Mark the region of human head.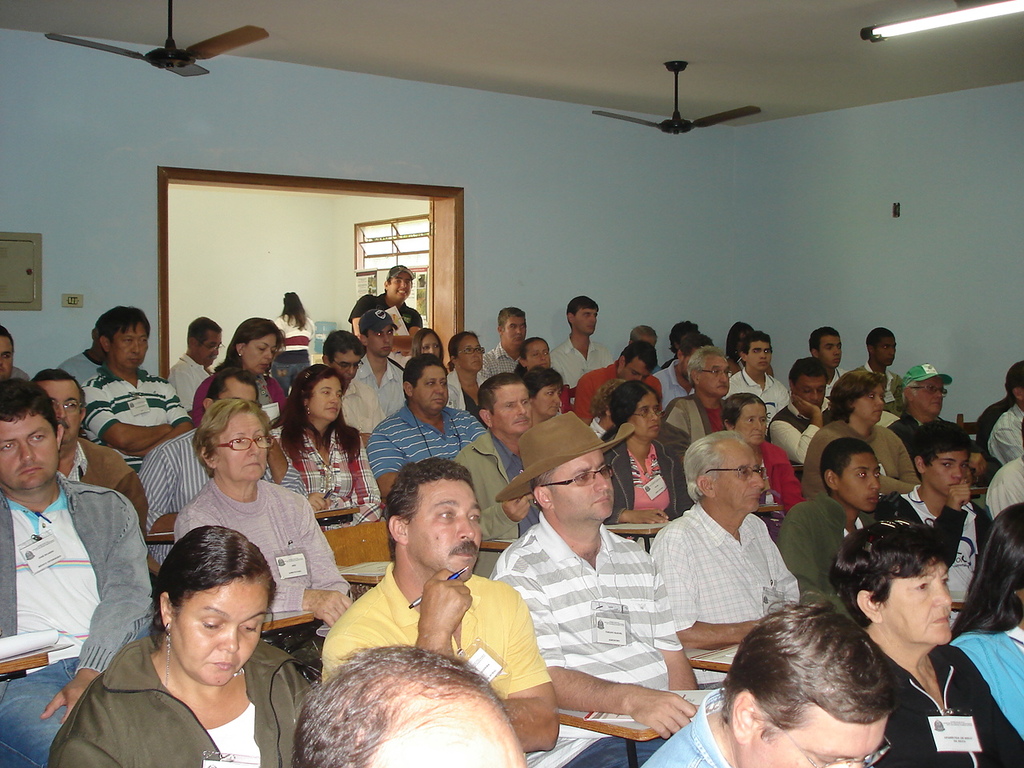
Region: pyautogui.locateOnScreen(900, 360, 956, 420).
